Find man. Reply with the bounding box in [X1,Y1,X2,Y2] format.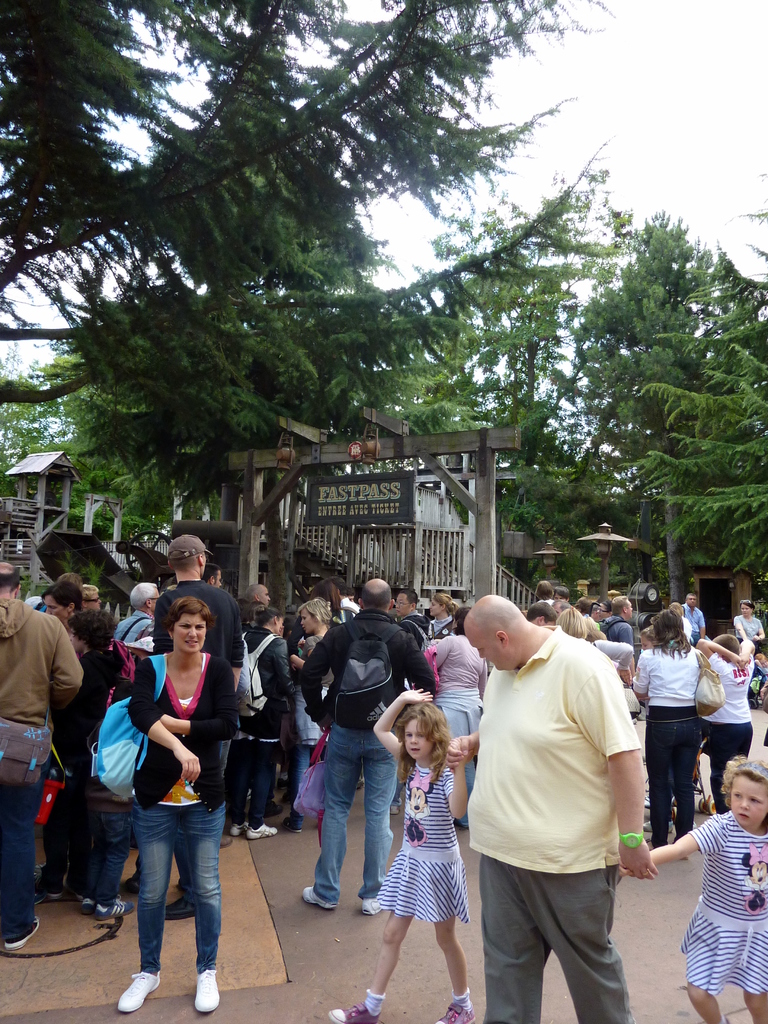
[153,535,255,767].
